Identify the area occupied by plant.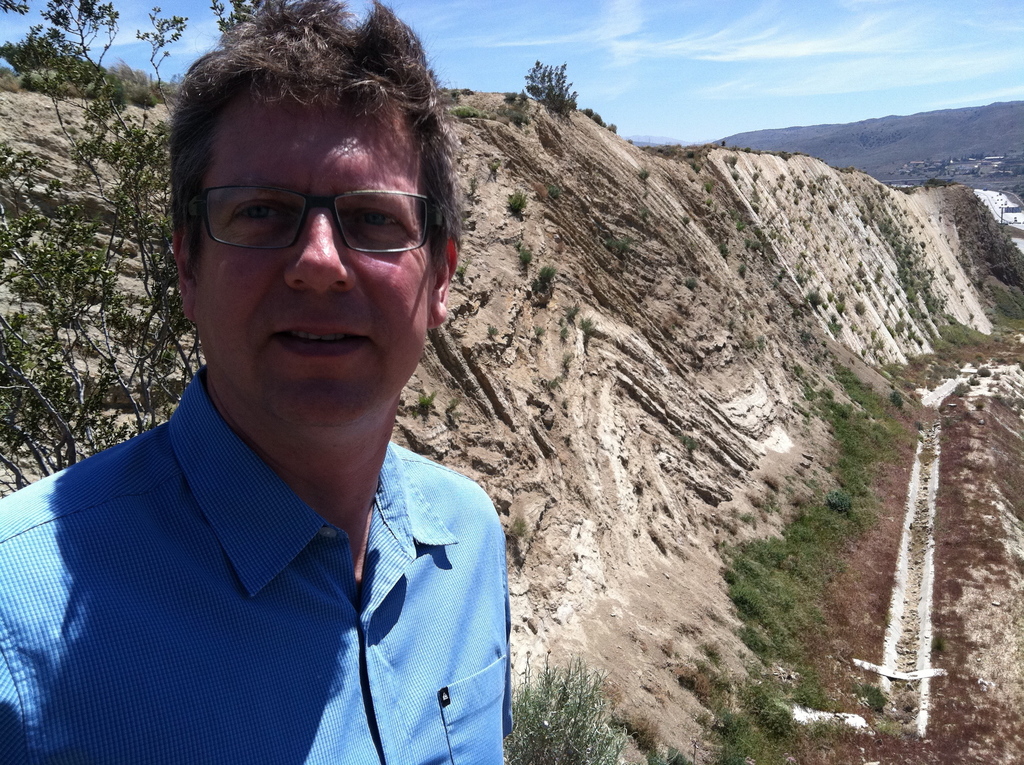
Area: locate(796, 258, 815, 284).
